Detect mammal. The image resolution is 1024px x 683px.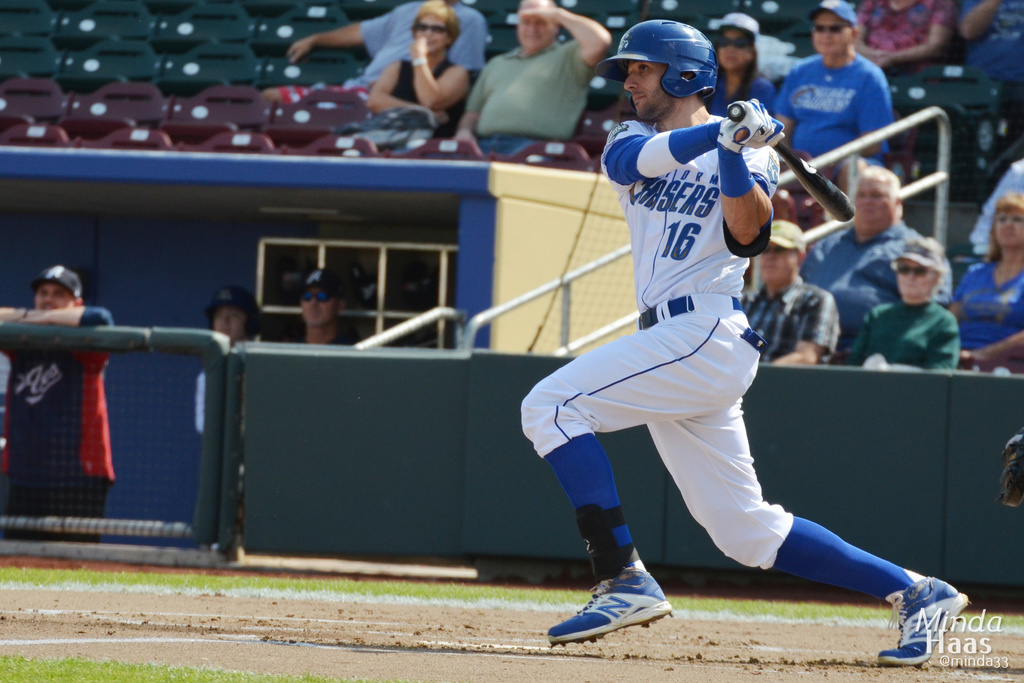
[773,0,894,184].
